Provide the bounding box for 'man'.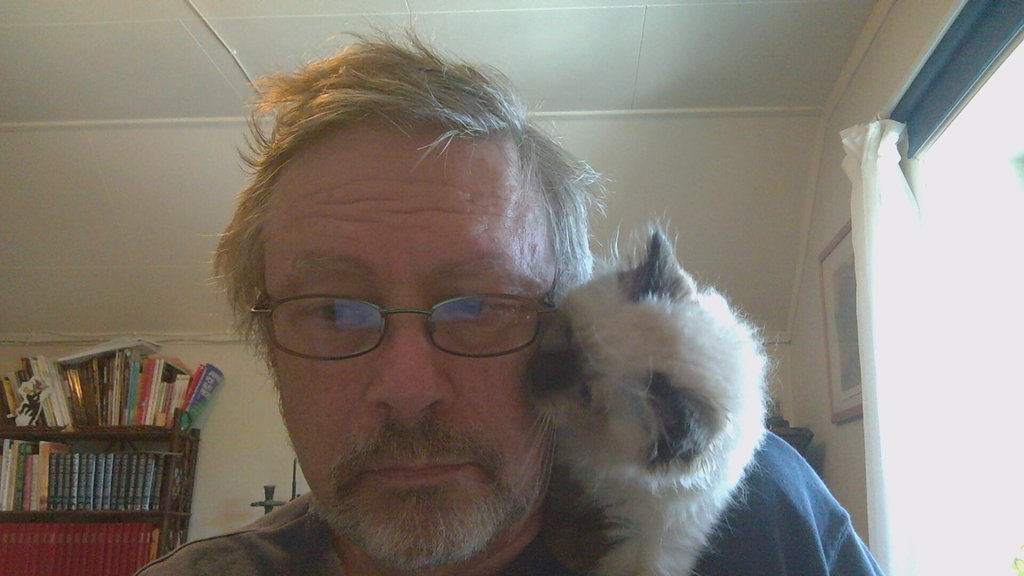
box(127, 45, 749, 575).
